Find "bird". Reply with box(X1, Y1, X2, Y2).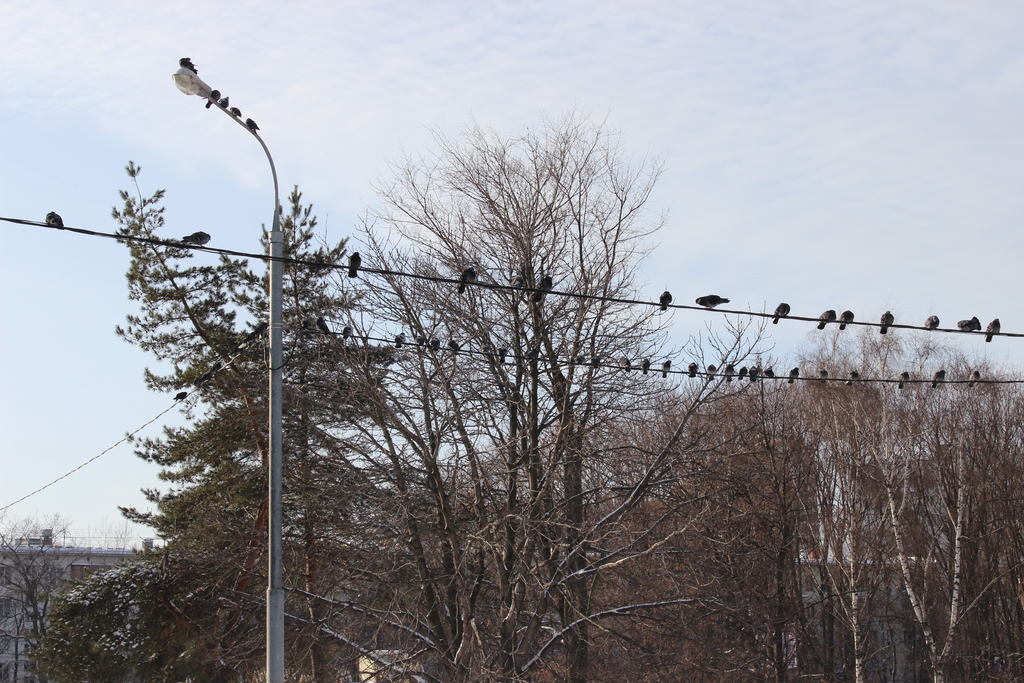
box(180, 56, 199, 74).
